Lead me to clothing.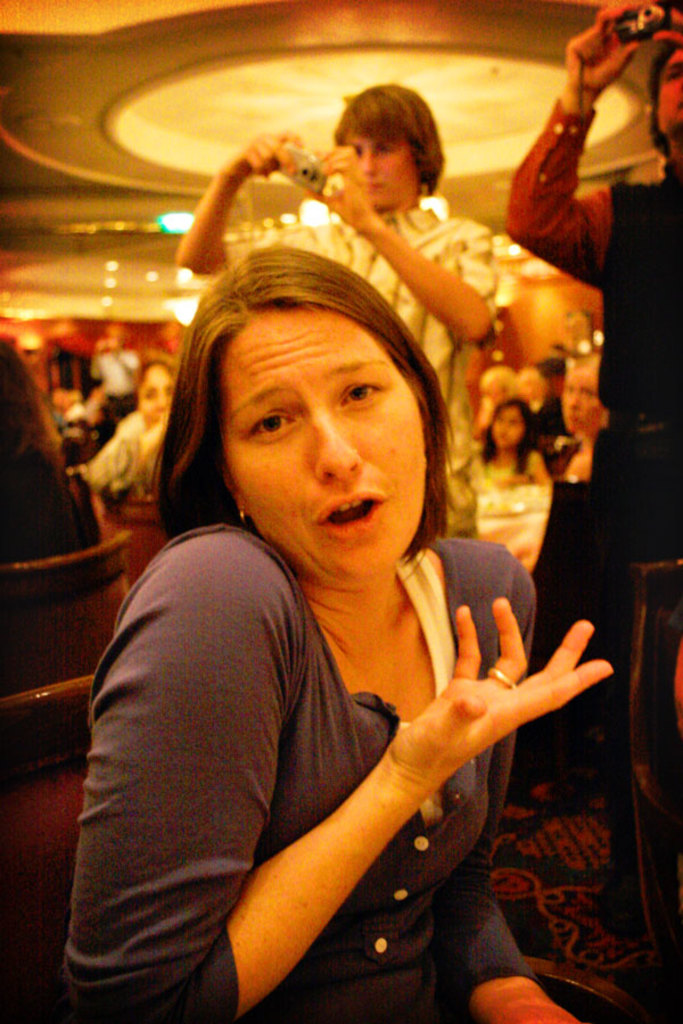
Lead to <region>216, 196, 501, 545</region>.
